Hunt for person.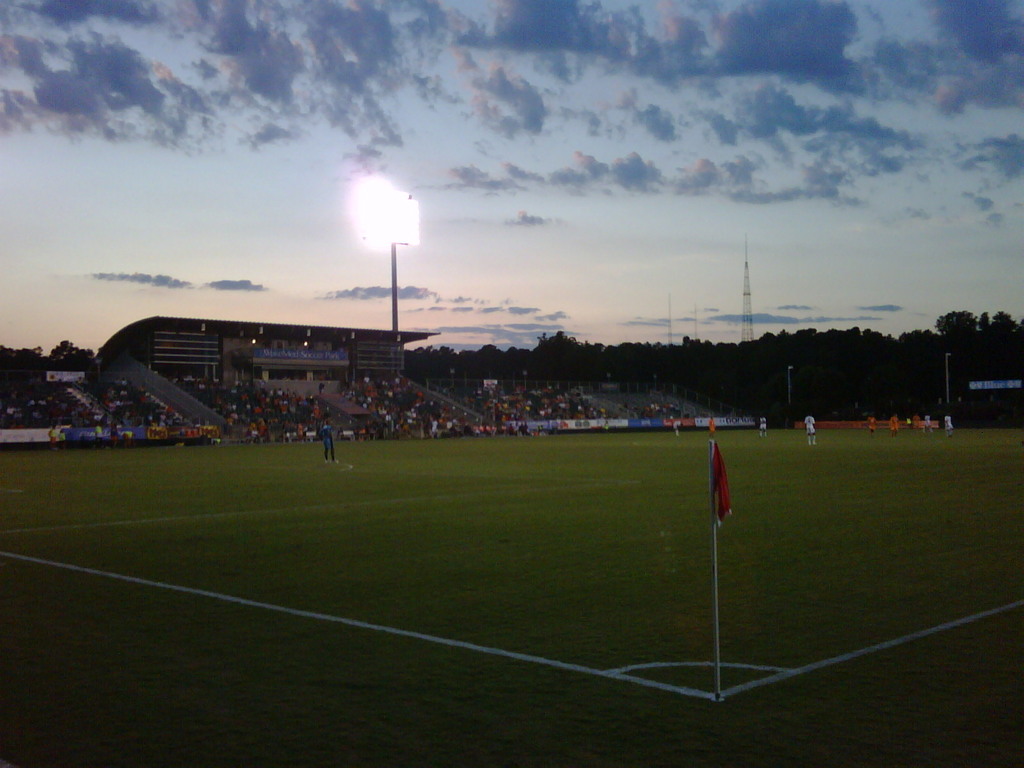
Hunted down at [left=867, top=413, right=877, bottom=436].
